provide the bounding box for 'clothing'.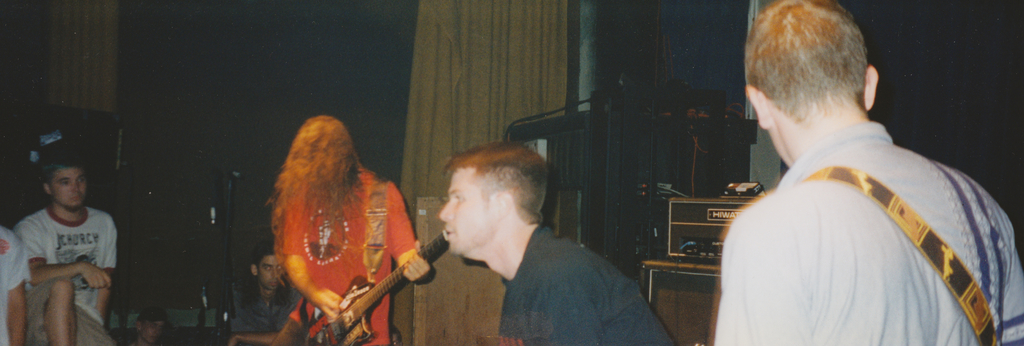
left=12, top=185, right=121, bottom=333.
